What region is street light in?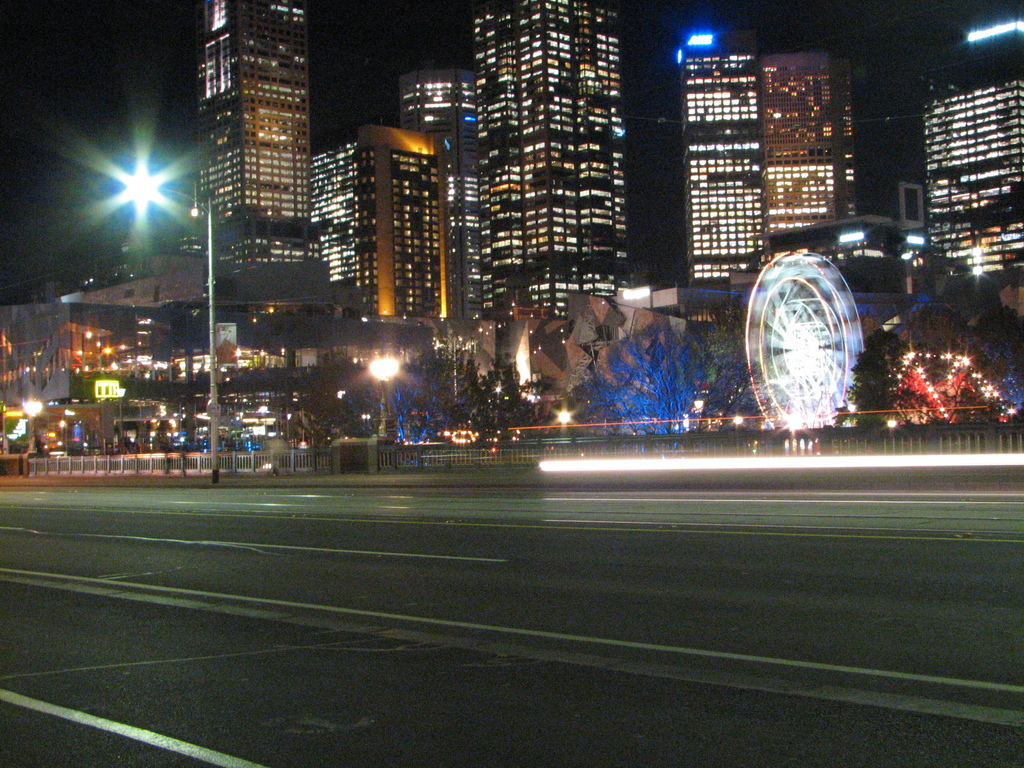
{"left": 17, "top": 394, "right": 49, "bottom": 452}.
